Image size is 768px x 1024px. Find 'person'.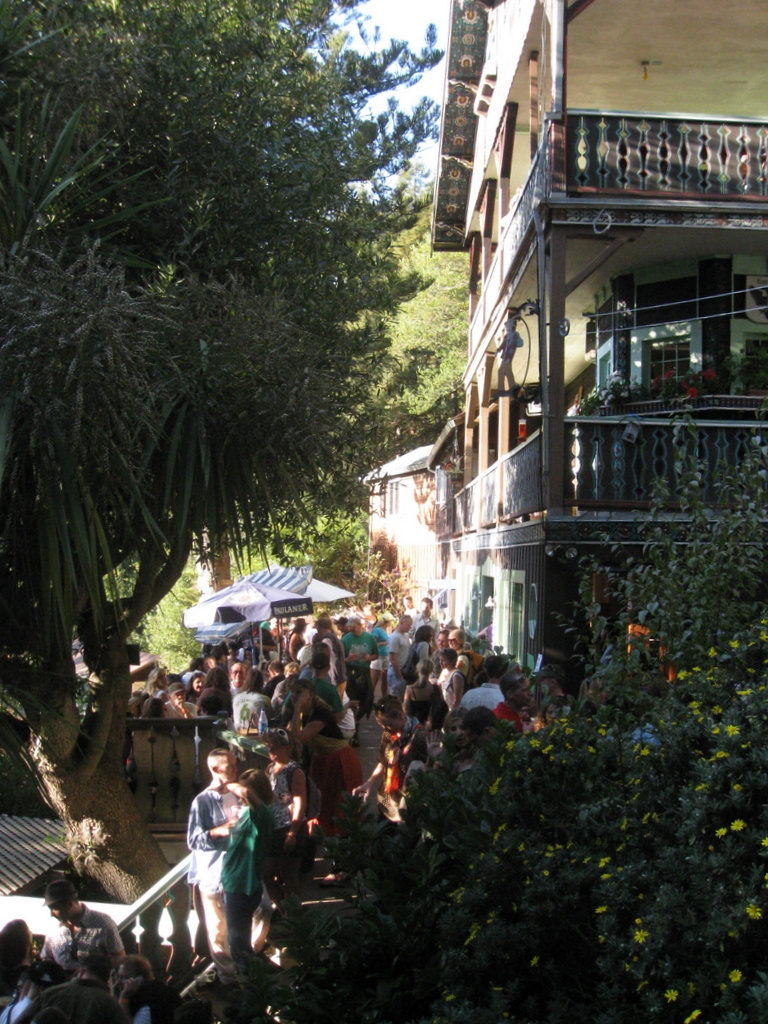
<region>114, 949, 155, 988</region>.
